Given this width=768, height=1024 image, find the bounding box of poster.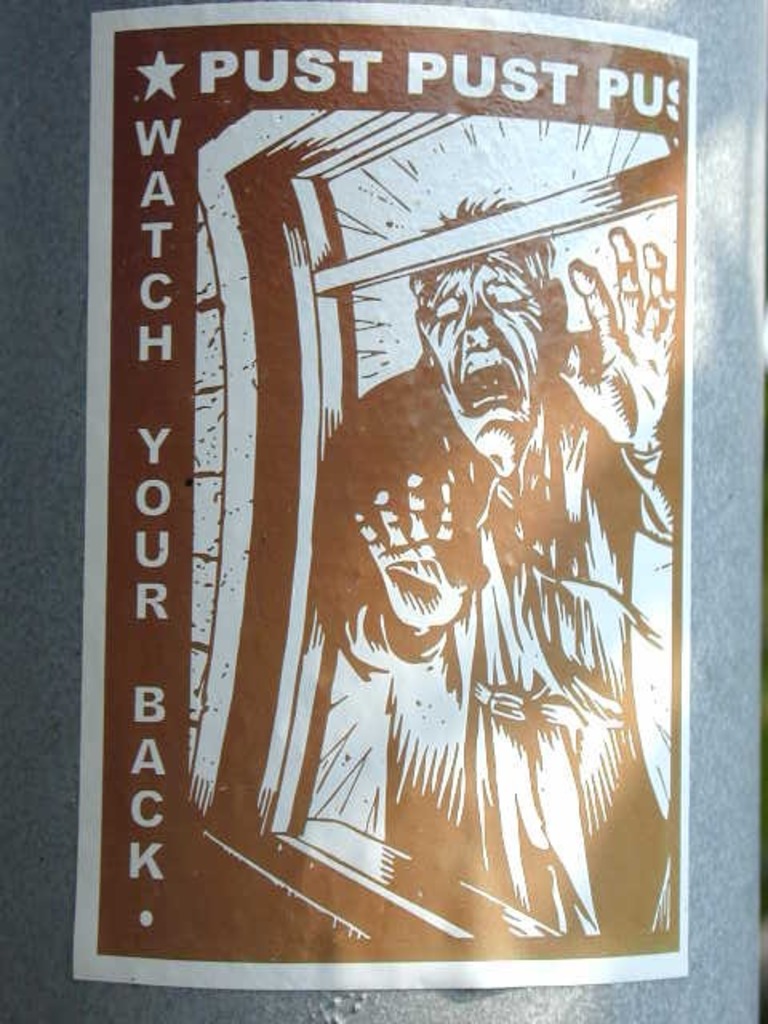
x1=69, y1=0, x2=693, y2=987.
